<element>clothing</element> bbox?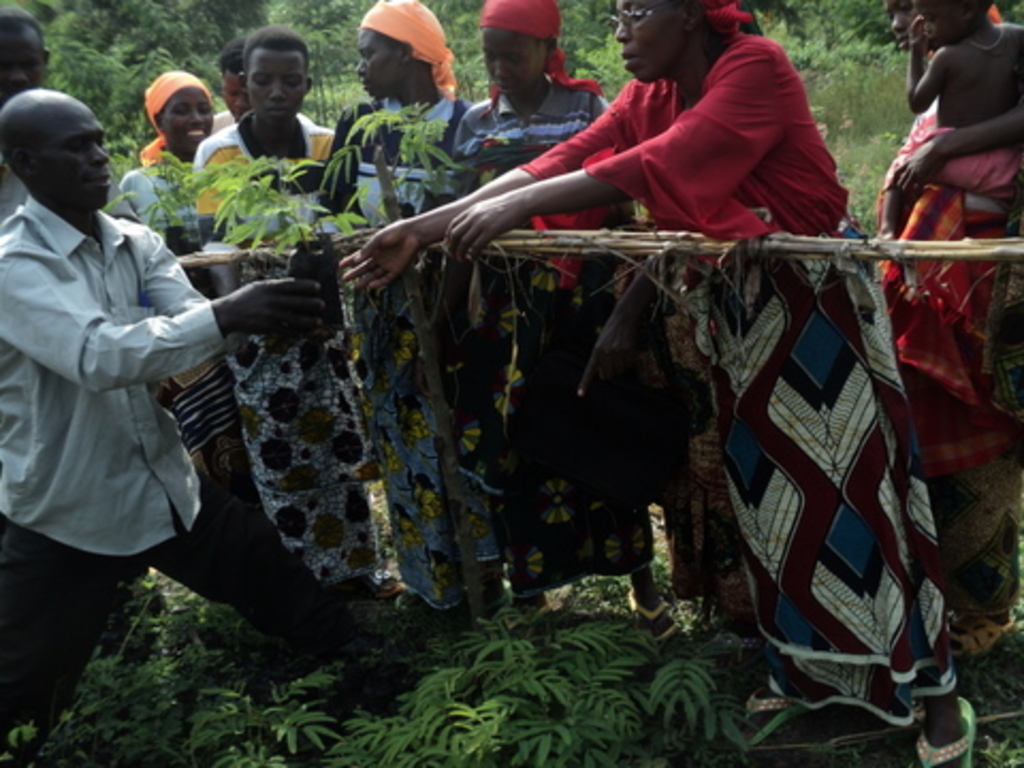
[0, 149, 28, 215]
